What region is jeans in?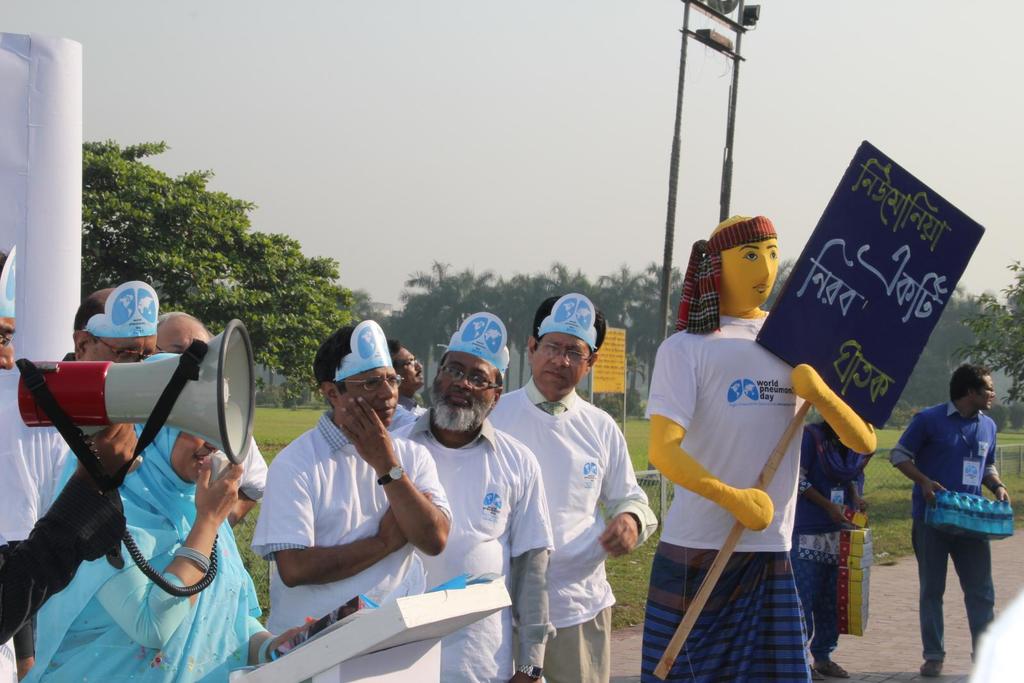
916/515/1006/671.
